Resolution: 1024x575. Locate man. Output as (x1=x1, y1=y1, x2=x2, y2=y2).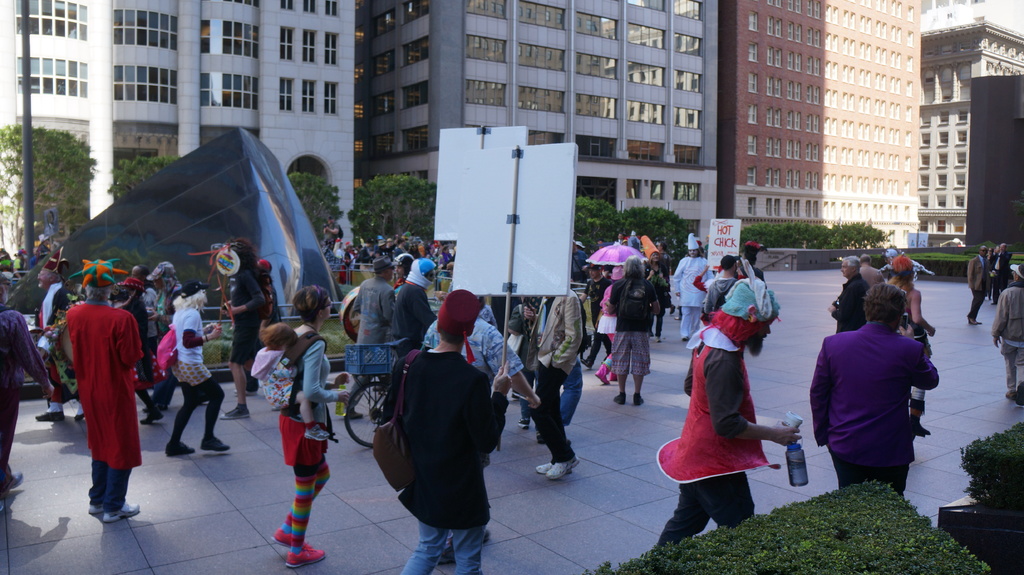
(x1=657, y1=262, x2=782, y2=544).
